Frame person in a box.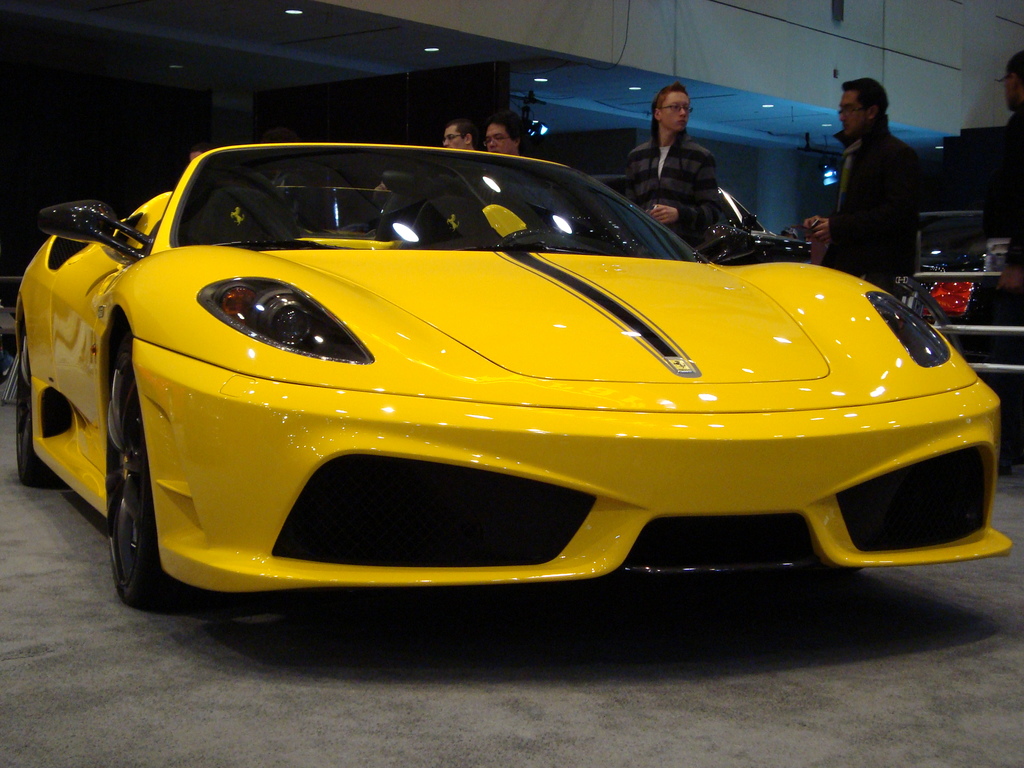
x1=438, y1=114, x2=477, y2=158.
